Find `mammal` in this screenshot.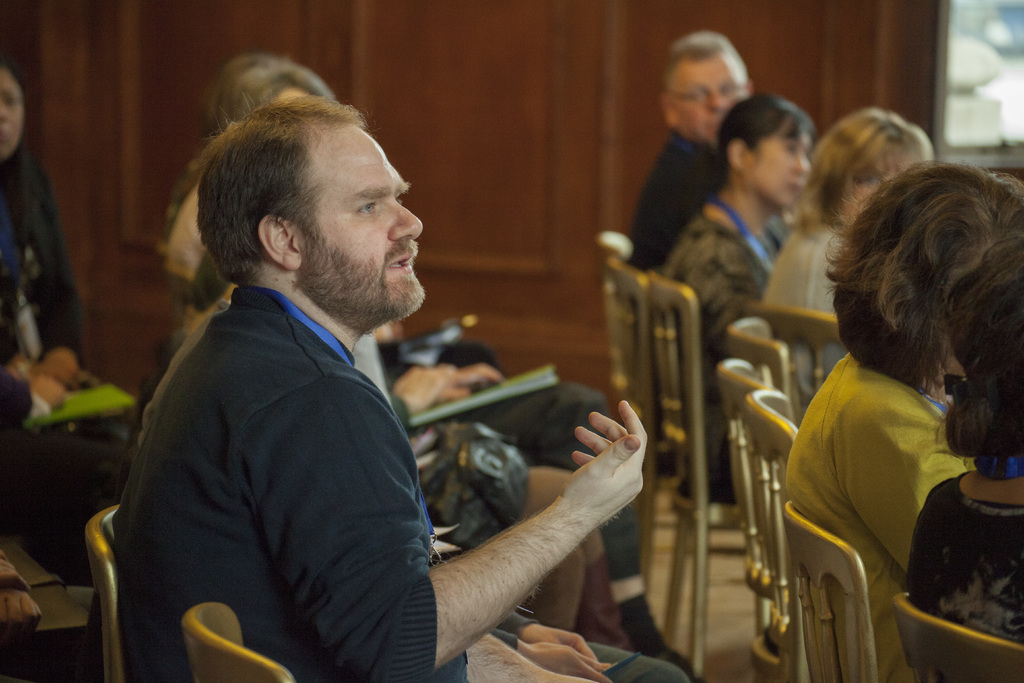
The bounding box for `mammal` is {"x1": 165, "y1": 64, "x2": 632, "y2": 646}.
